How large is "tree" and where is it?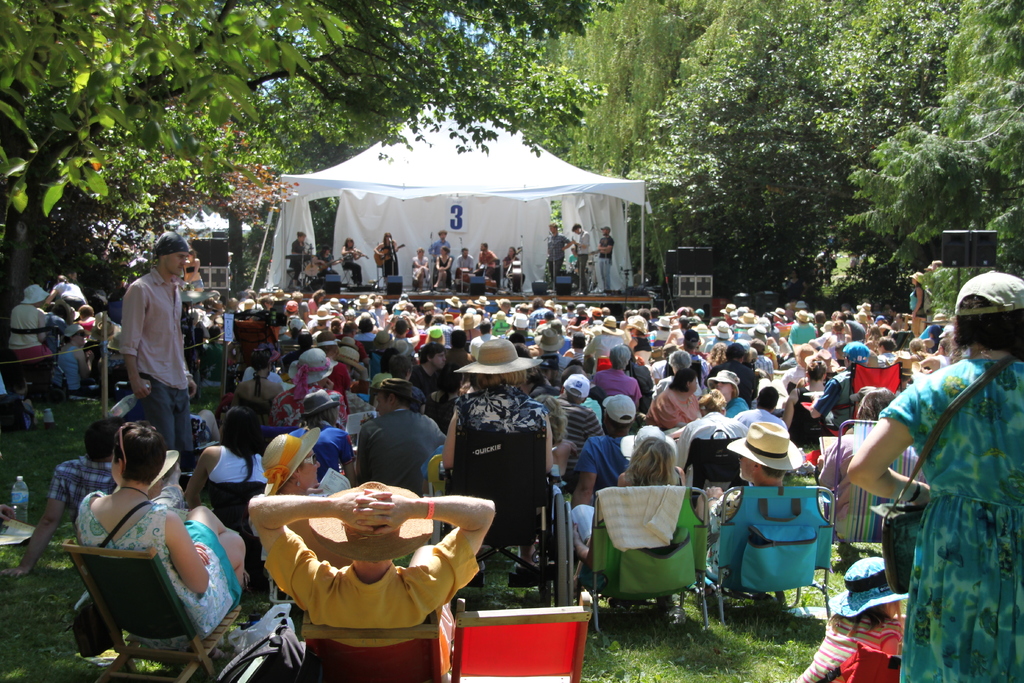
Bounding box: {"left": 268, "top": 54, "right": 405, "bottom": 180}.
